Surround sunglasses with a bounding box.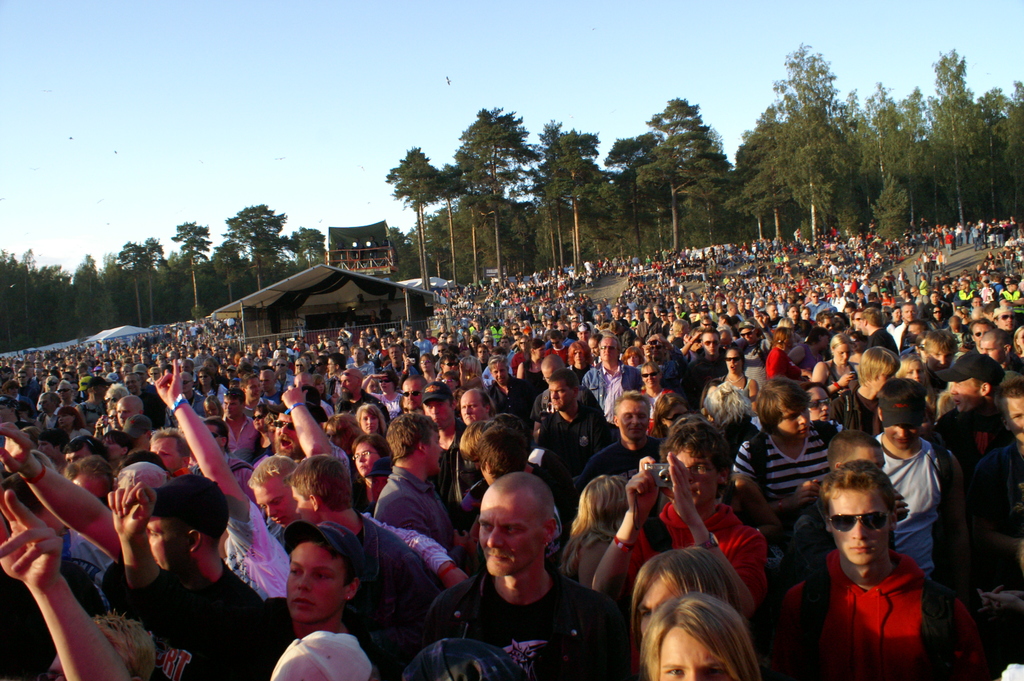
<bbox>820, 507, 893, 537</bbox>.
